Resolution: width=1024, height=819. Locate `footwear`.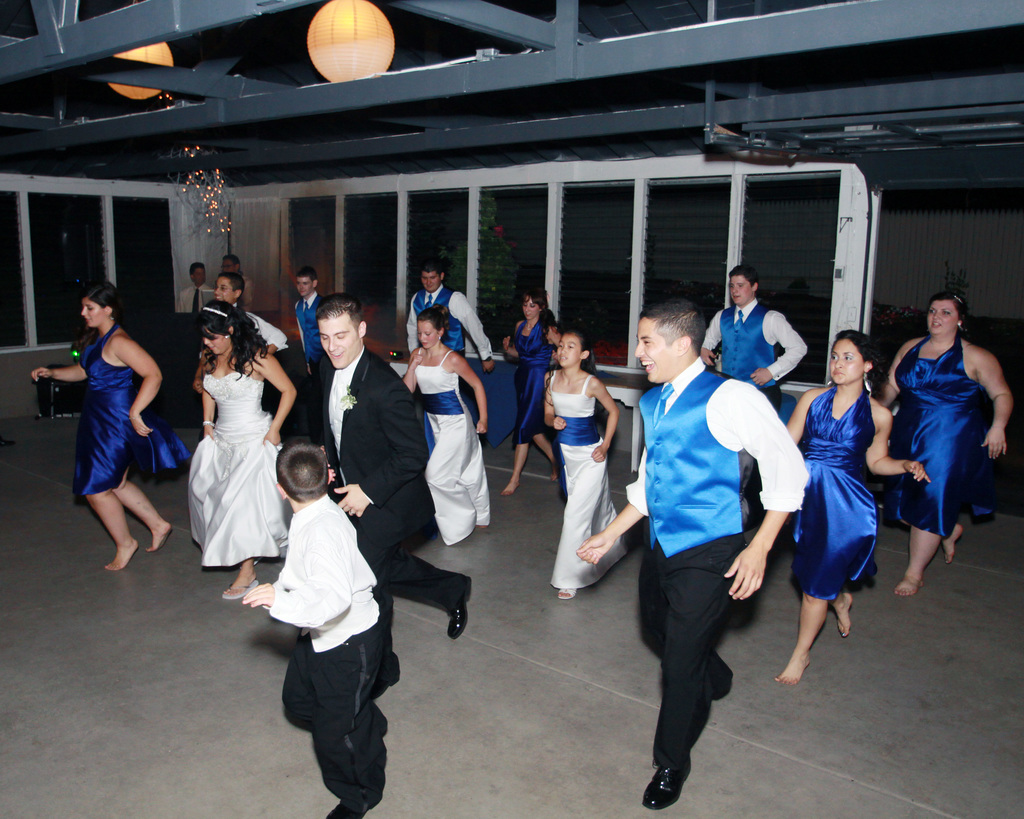
x1=643 y1=765 x2=689 y2=811.
